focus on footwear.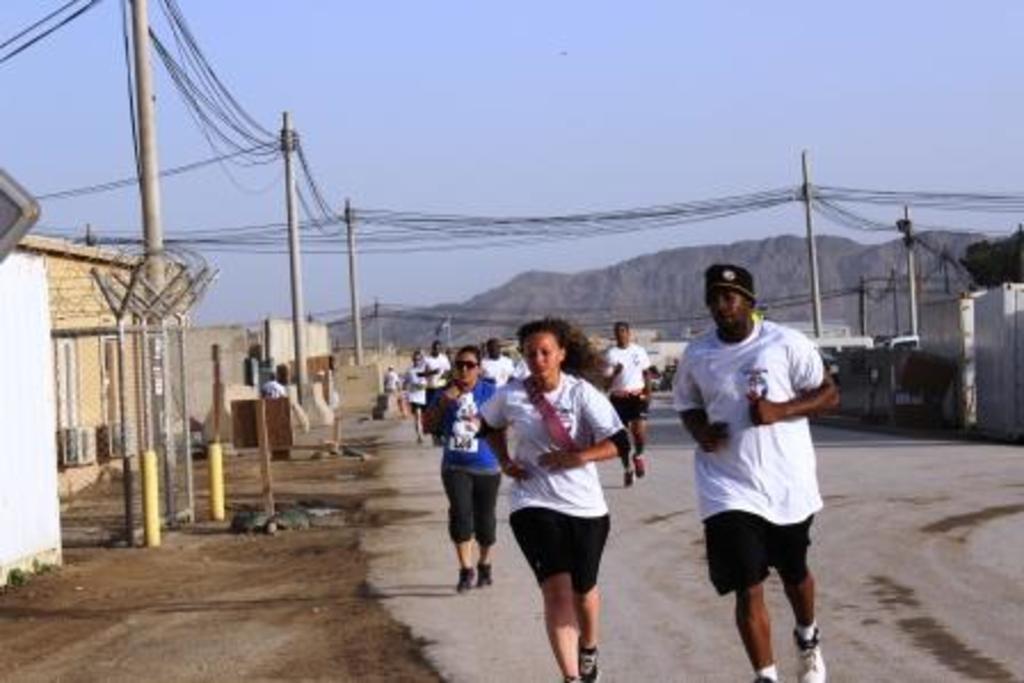
Focused at Rect(795, 626, 827, 681).
